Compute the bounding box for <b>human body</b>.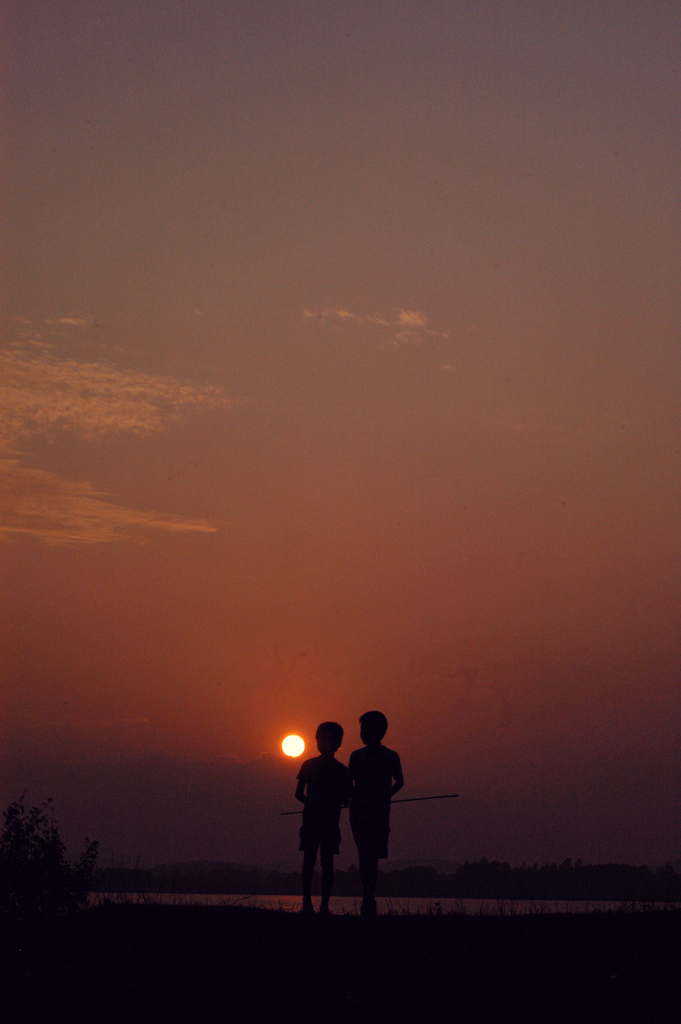
bbox(349, 741, 400, 923).
